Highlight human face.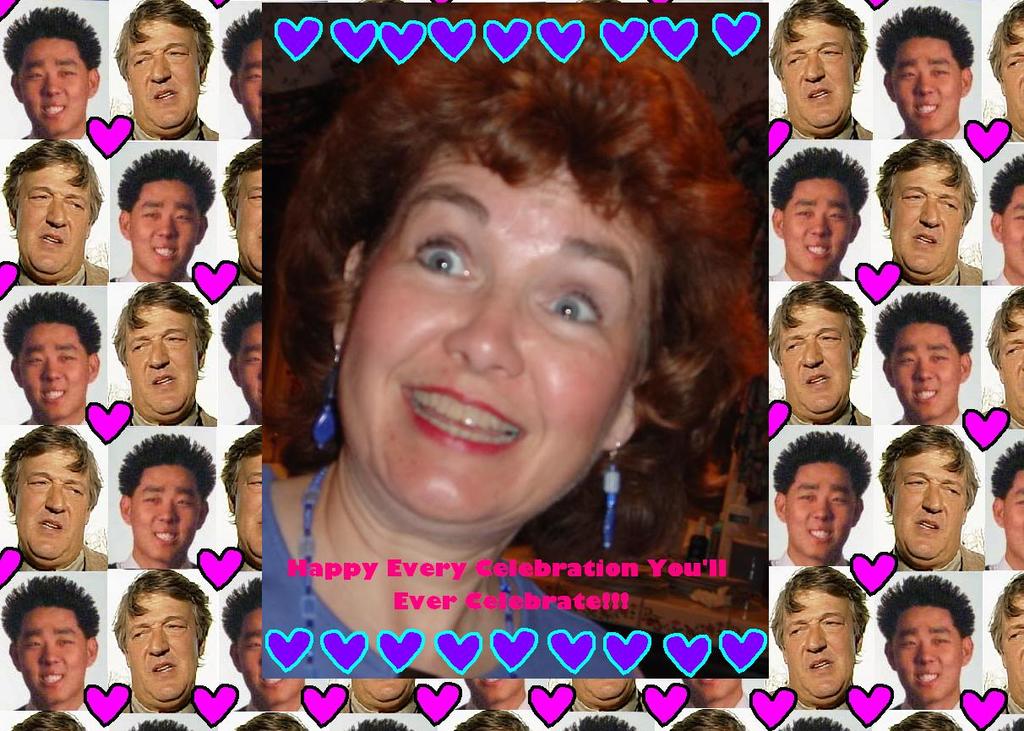
Highlighted region: bbox(241, 610, 303, 701).
